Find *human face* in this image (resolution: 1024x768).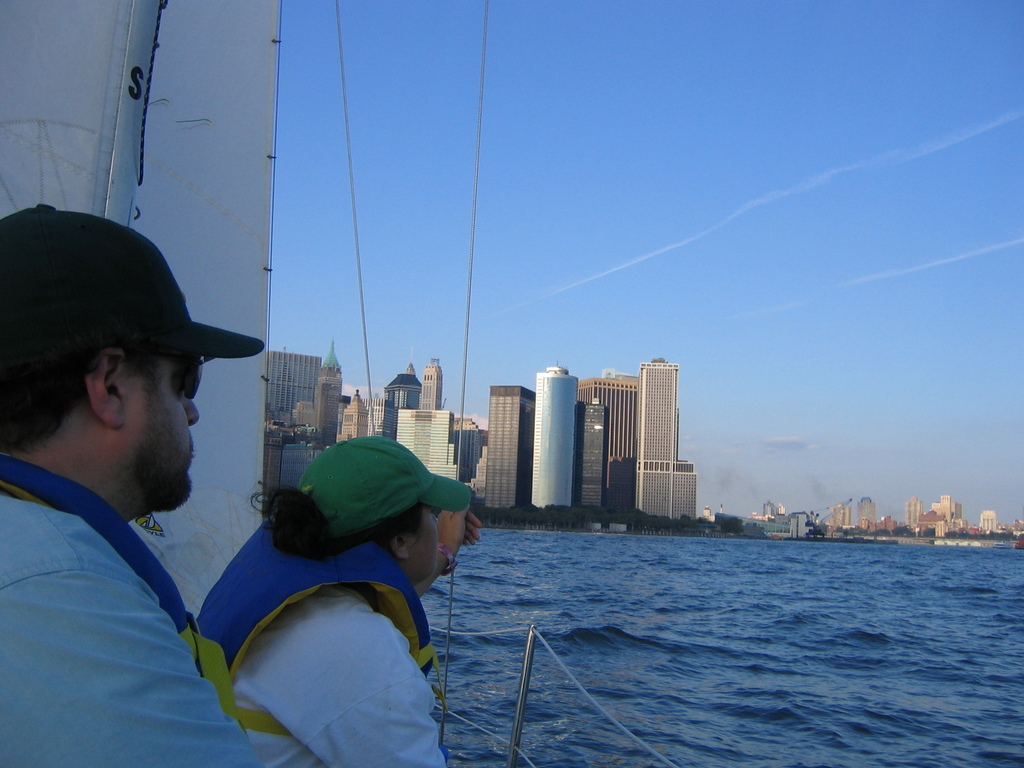
pyautogui.locateOnScreen(130, 358, 205, 512).
